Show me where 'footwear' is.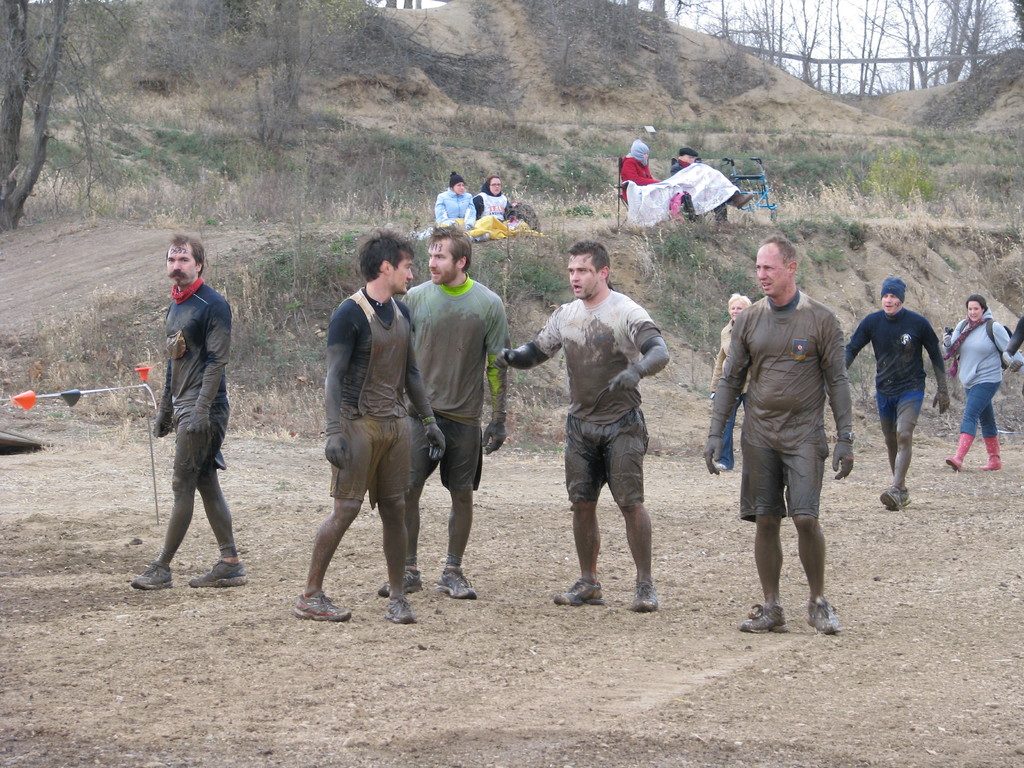
'footwear' is at [940,437,978,472].
